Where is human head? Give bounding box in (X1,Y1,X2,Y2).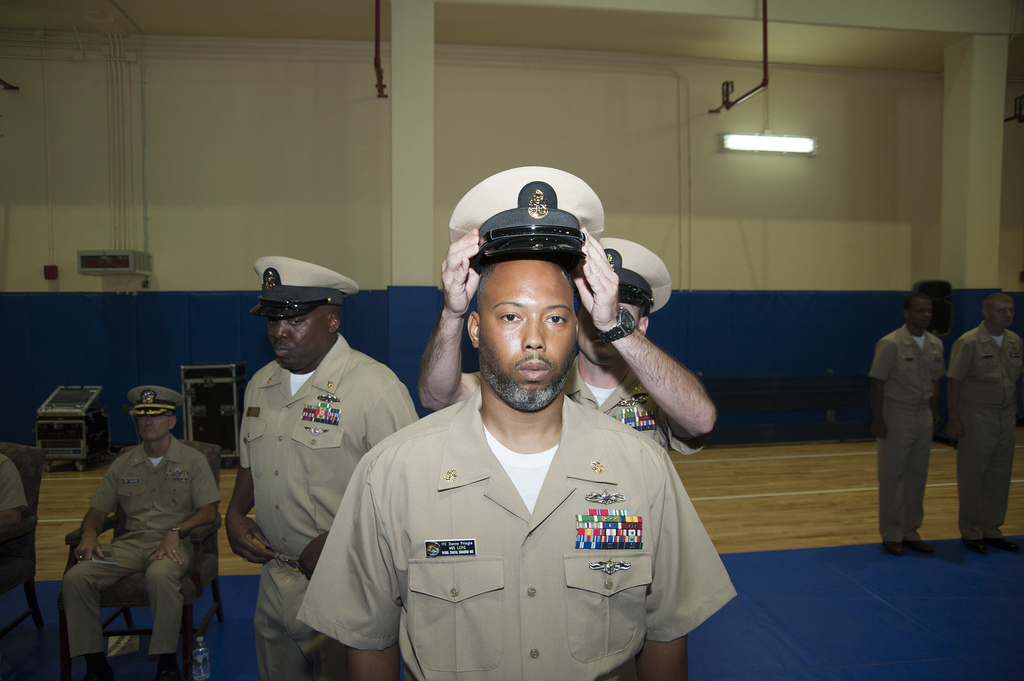
(458,211,601,408).
